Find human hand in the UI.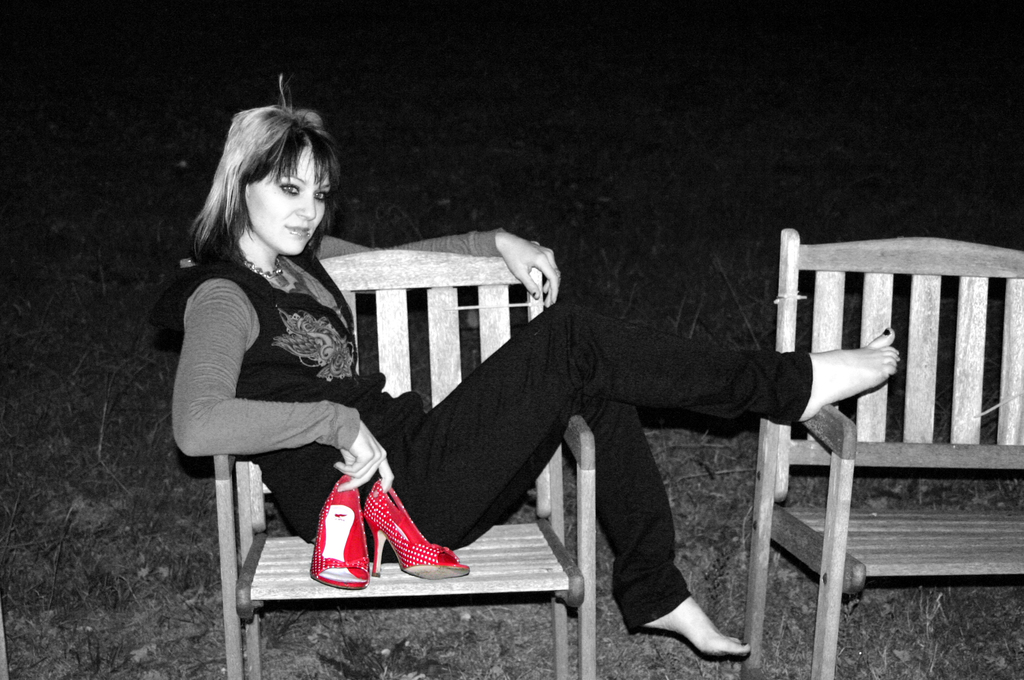
UI element at 499, 231, 570, 316.
